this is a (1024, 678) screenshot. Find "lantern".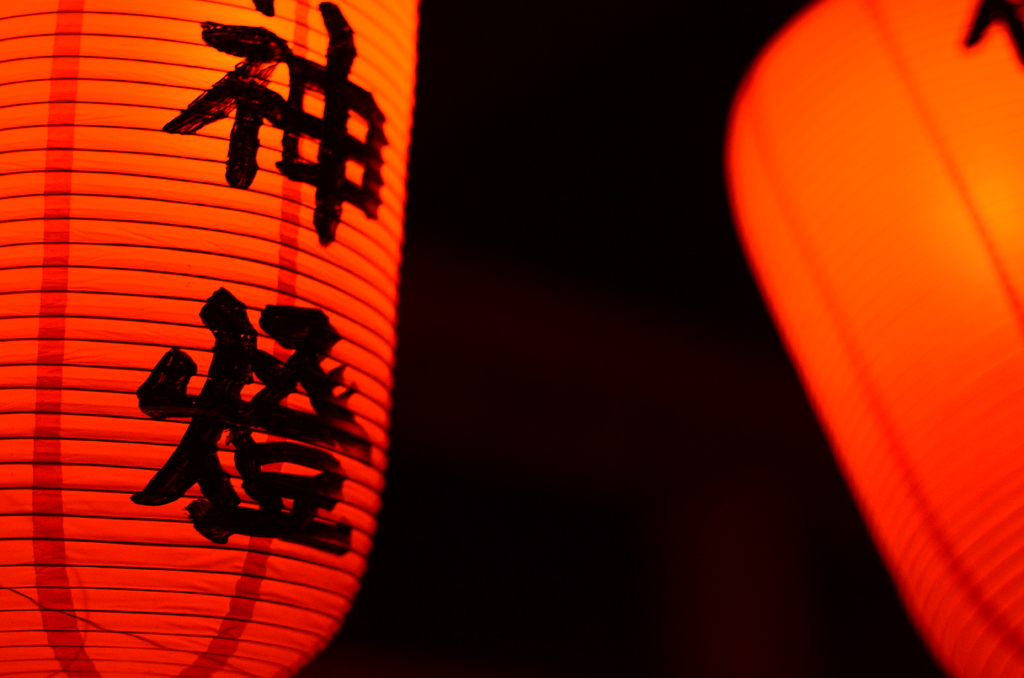
Bounding box: box=[742, 0, 1014, 650].
